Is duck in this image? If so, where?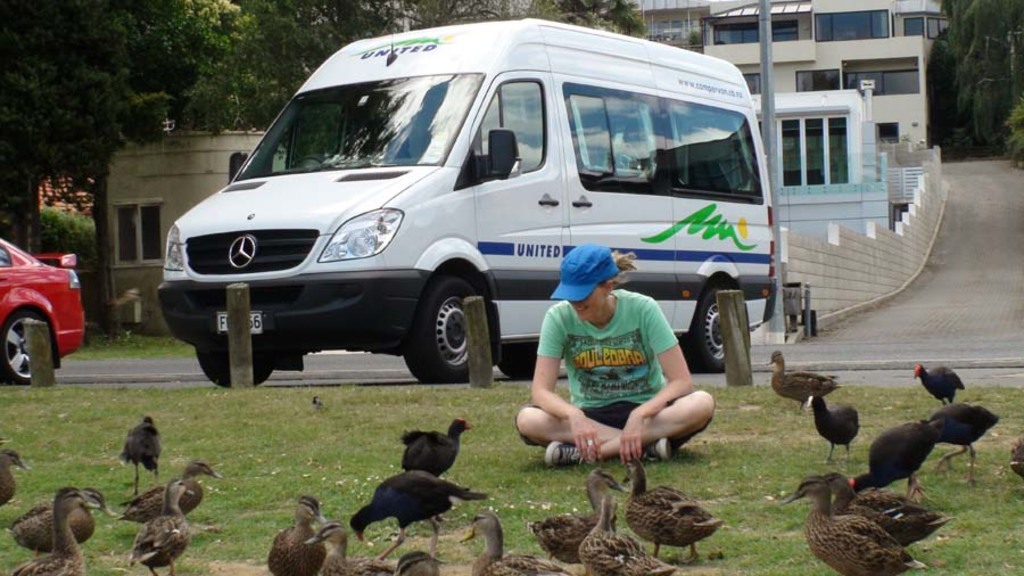
Yes, at (129, 483, 191, 575).
